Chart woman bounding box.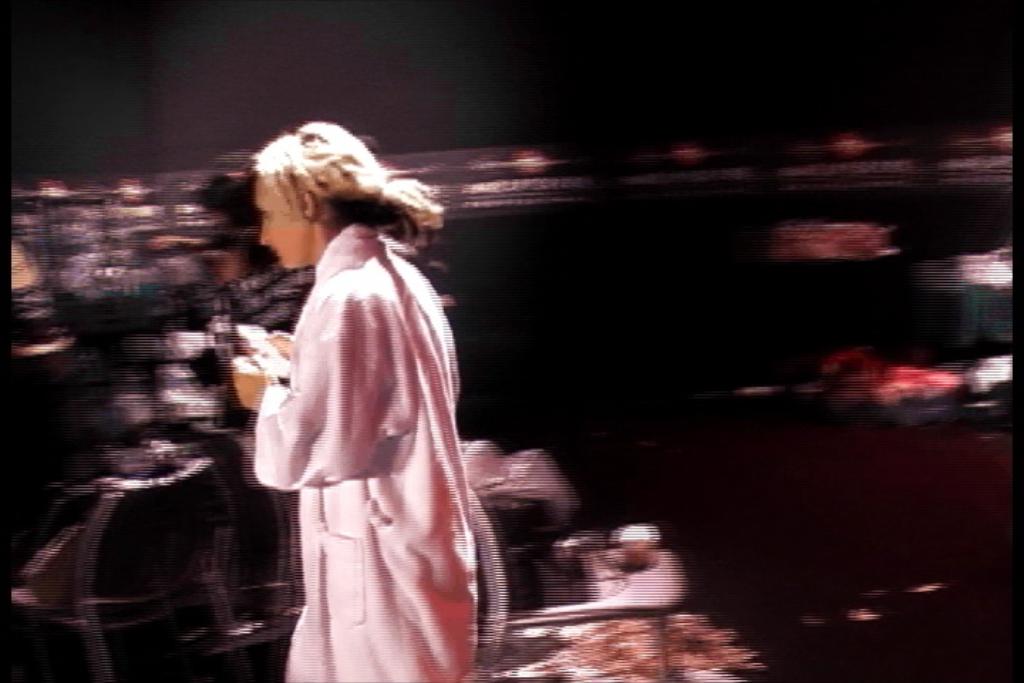
Charted: locate(230, 114, 488, 673).
